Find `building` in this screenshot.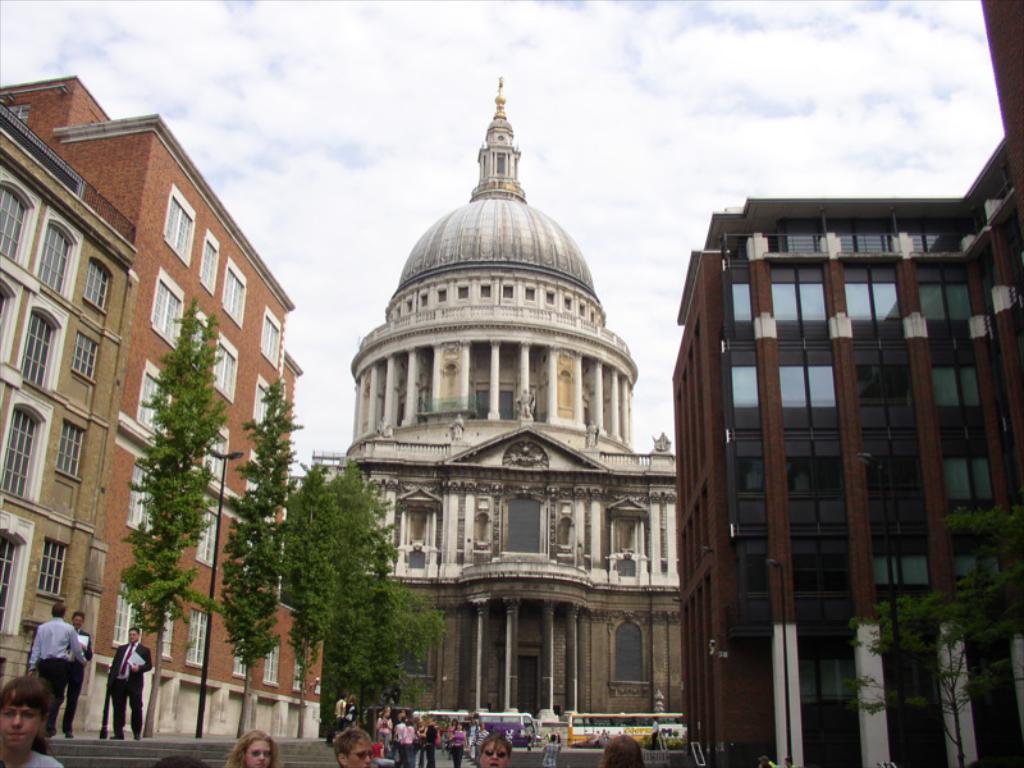
The bounding box for `building` is bbox=[288, 83, 681, 717].
